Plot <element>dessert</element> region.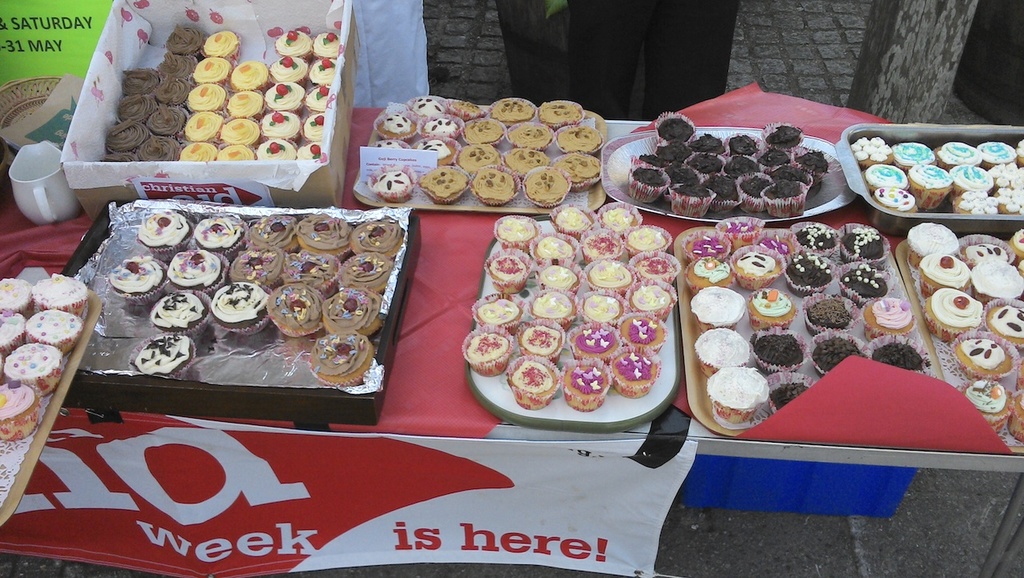
Plotted at pyautogui.locateOnScreen(282, 211, 343, 251).
